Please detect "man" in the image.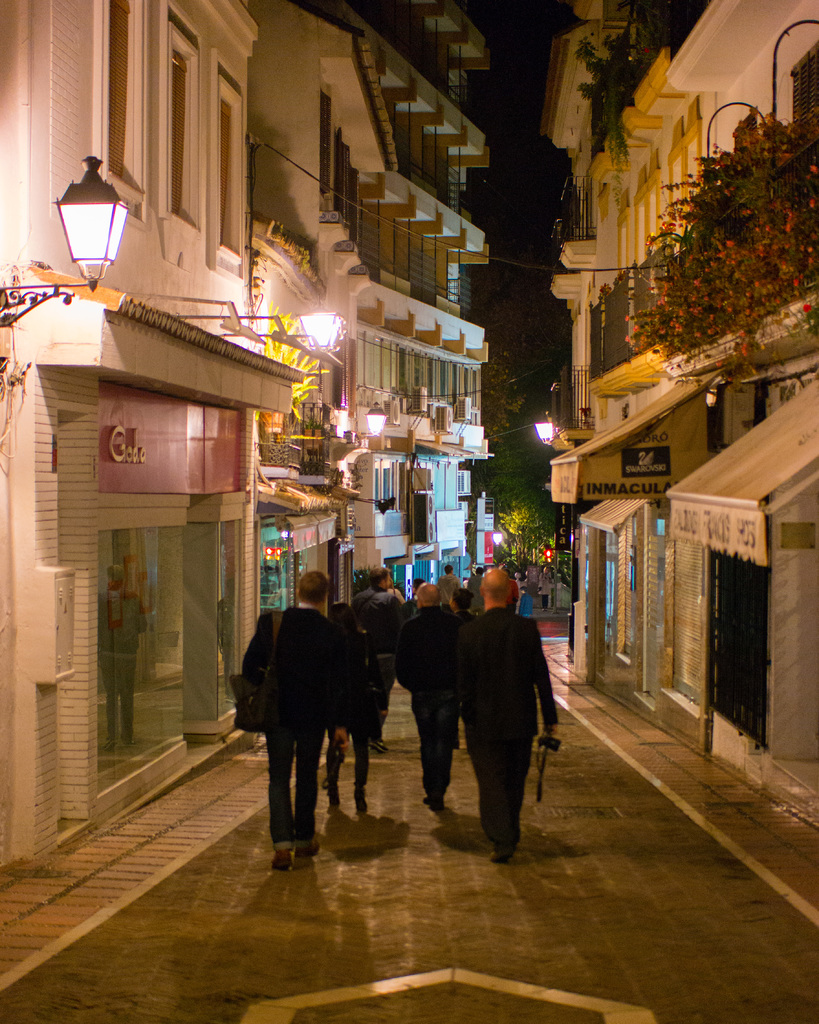
select_region(350, 566, 406, 753).
